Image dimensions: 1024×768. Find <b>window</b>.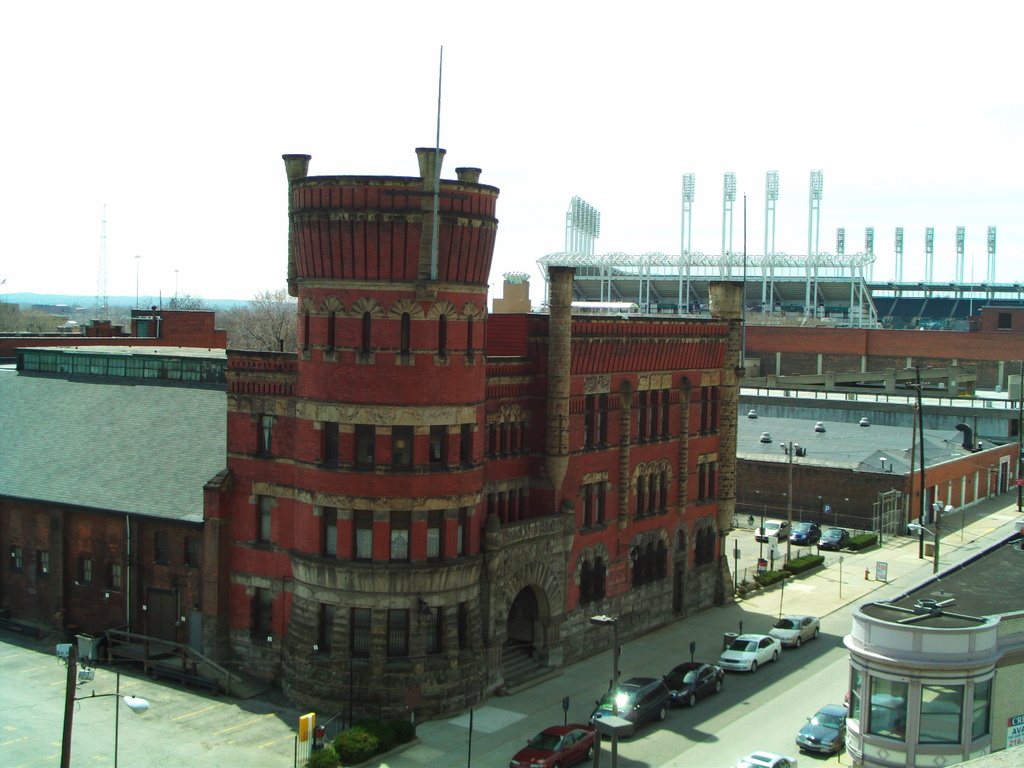
[x1=580, y1=392, x2=612, y2=451].
